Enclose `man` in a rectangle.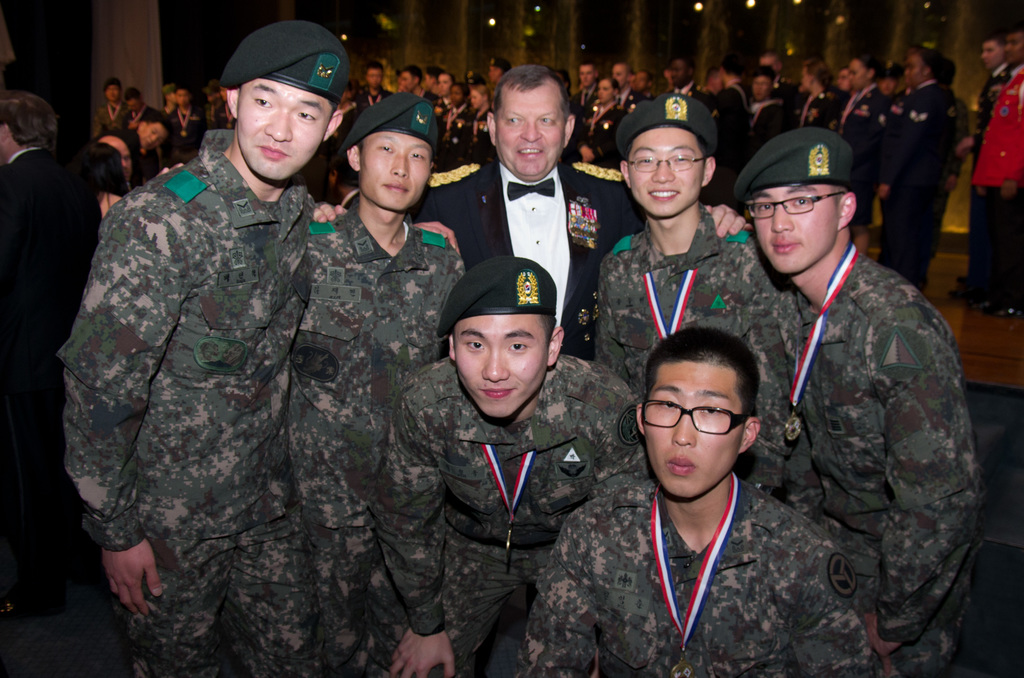
select_region(367, 256, 656, 677).
